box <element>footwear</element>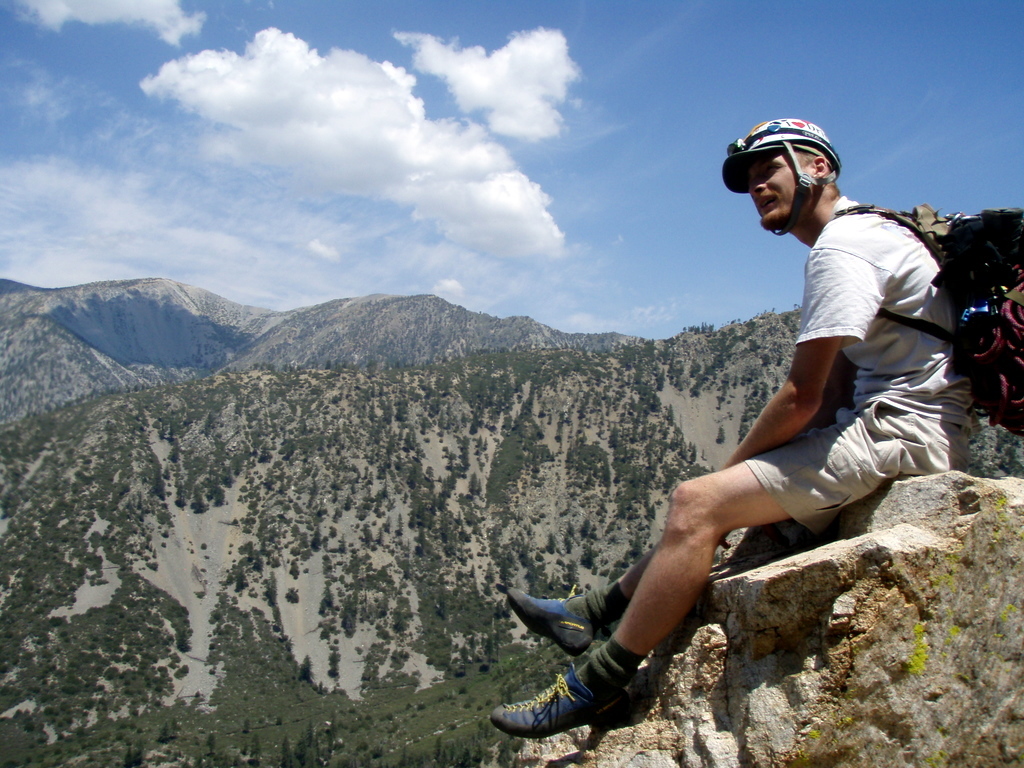
(left=500, top=582, right=597, bottom=658)
